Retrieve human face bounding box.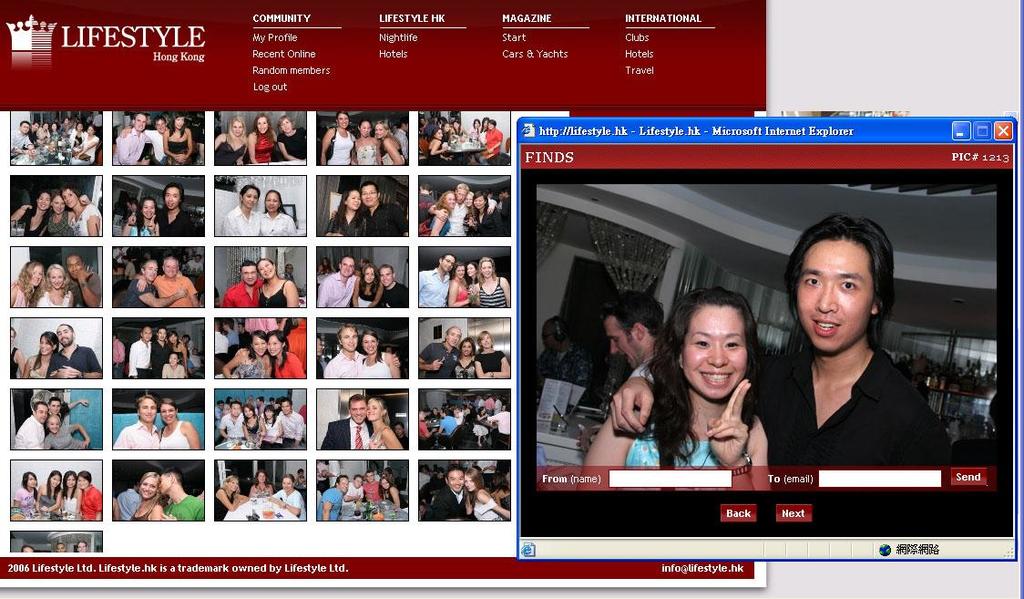
Bounding box: 796 238 874 348.
